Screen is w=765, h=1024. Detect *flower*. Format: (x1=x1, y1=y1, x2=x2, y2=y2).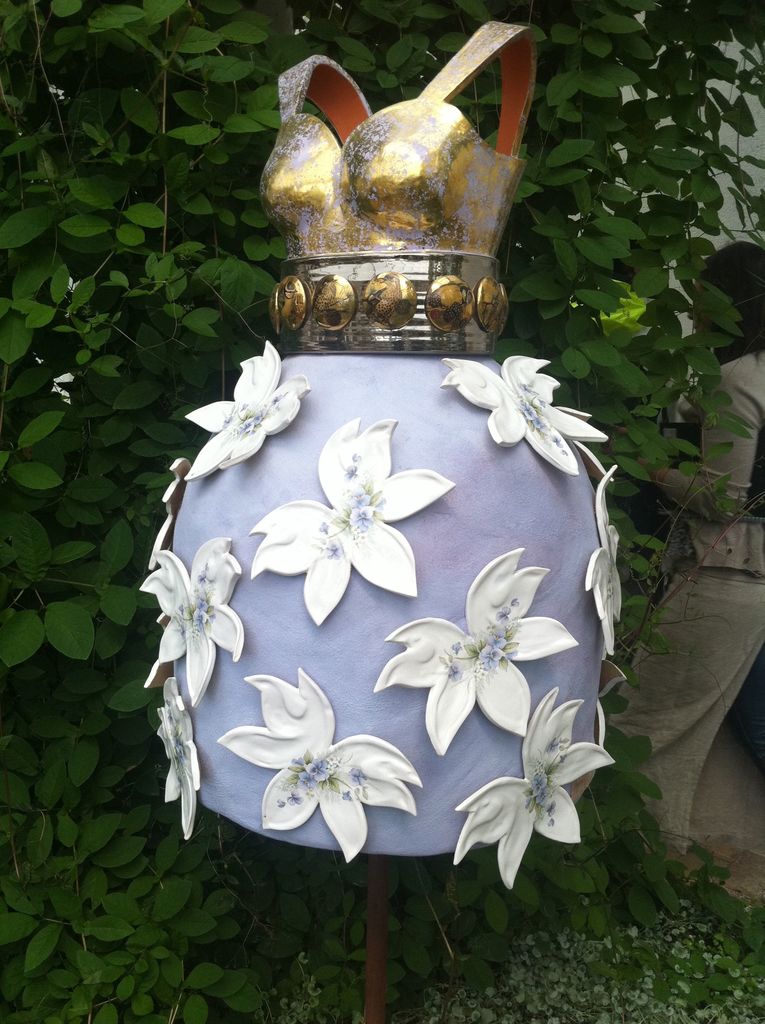
(x1=245, y1=415, x2=460, y2=627).
